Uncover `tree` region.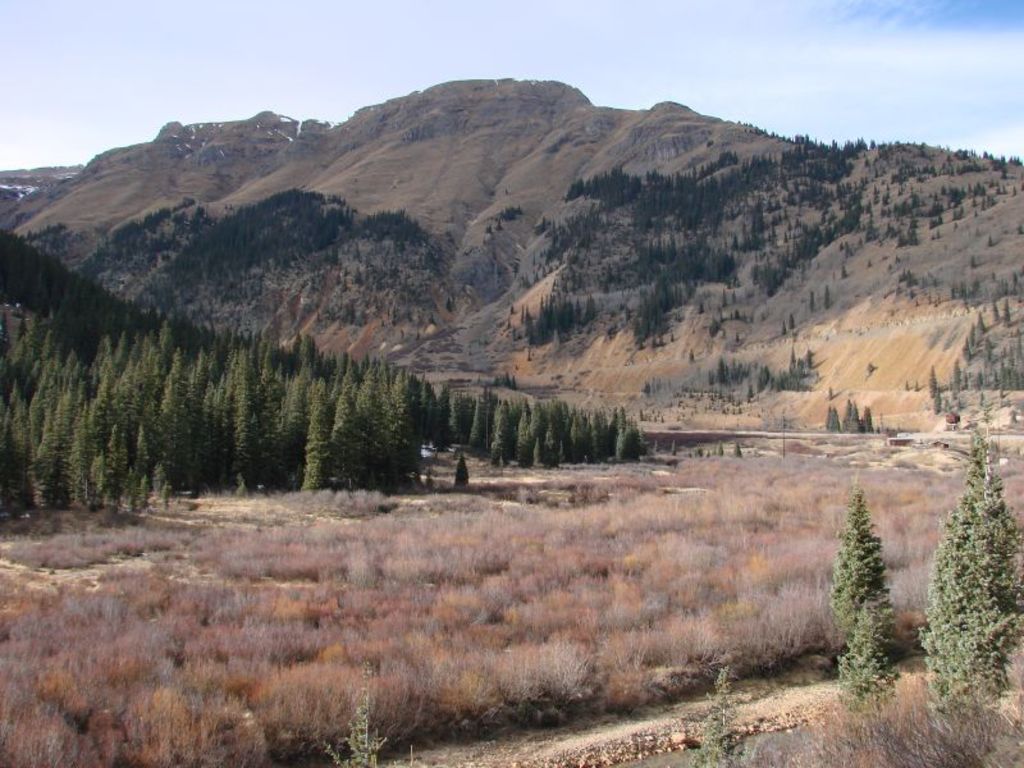
Uncovered: bbox=[906, 433, 1023, 704].
